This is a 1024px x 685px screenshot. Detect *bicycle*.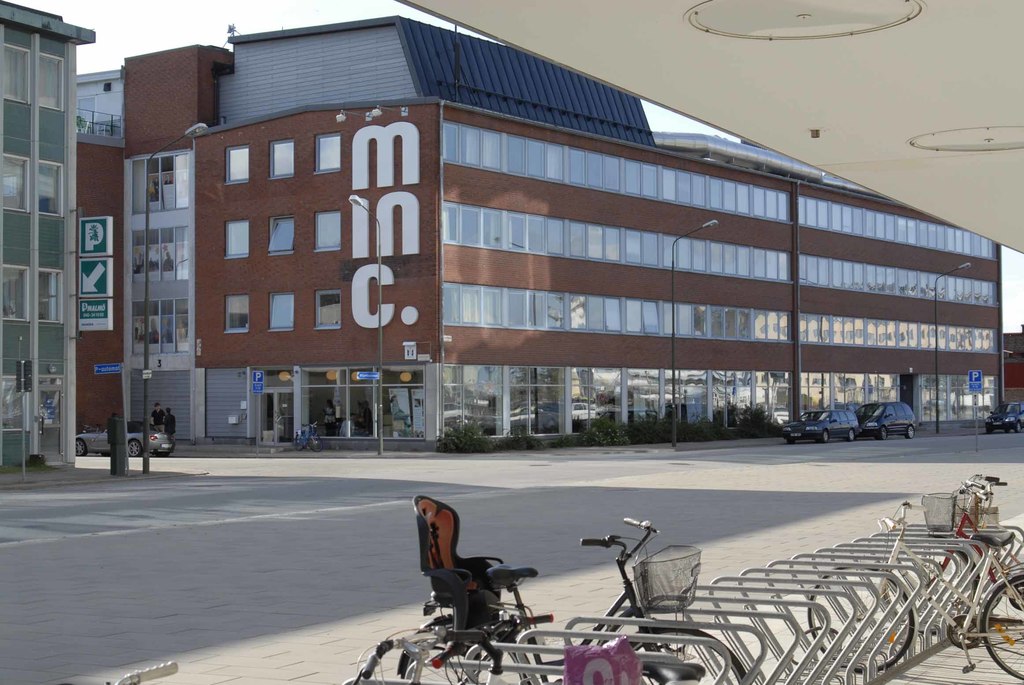
BBox(388, 519, 751, 684).
